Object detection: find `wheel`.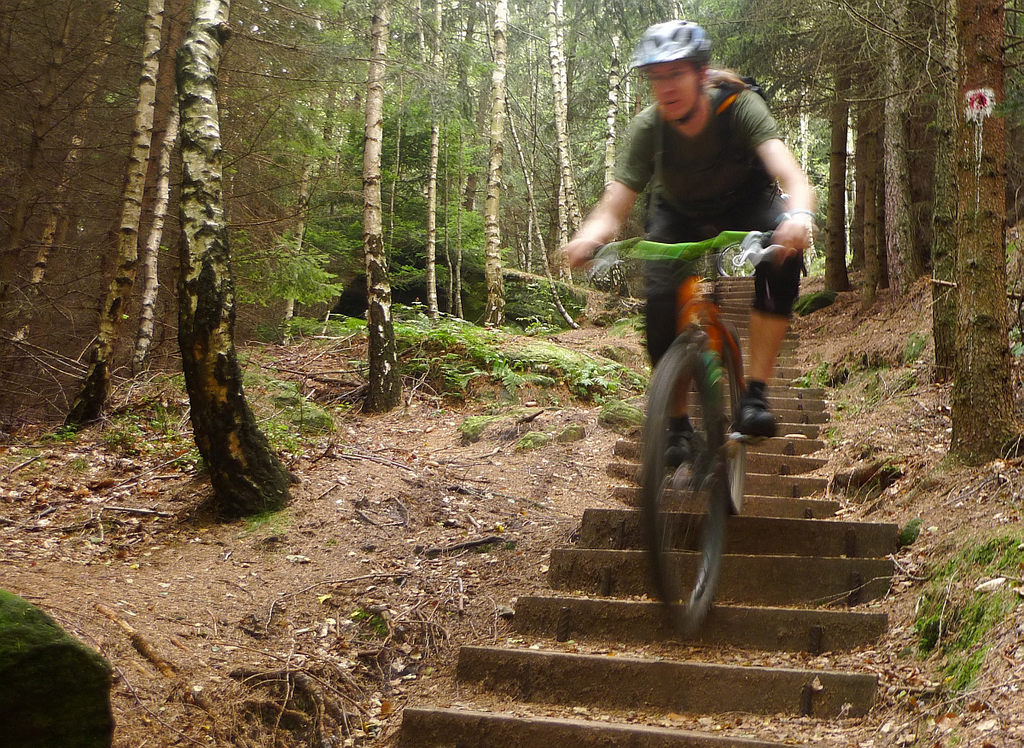
x1=722, y1=326, x2=742, y2=511.
